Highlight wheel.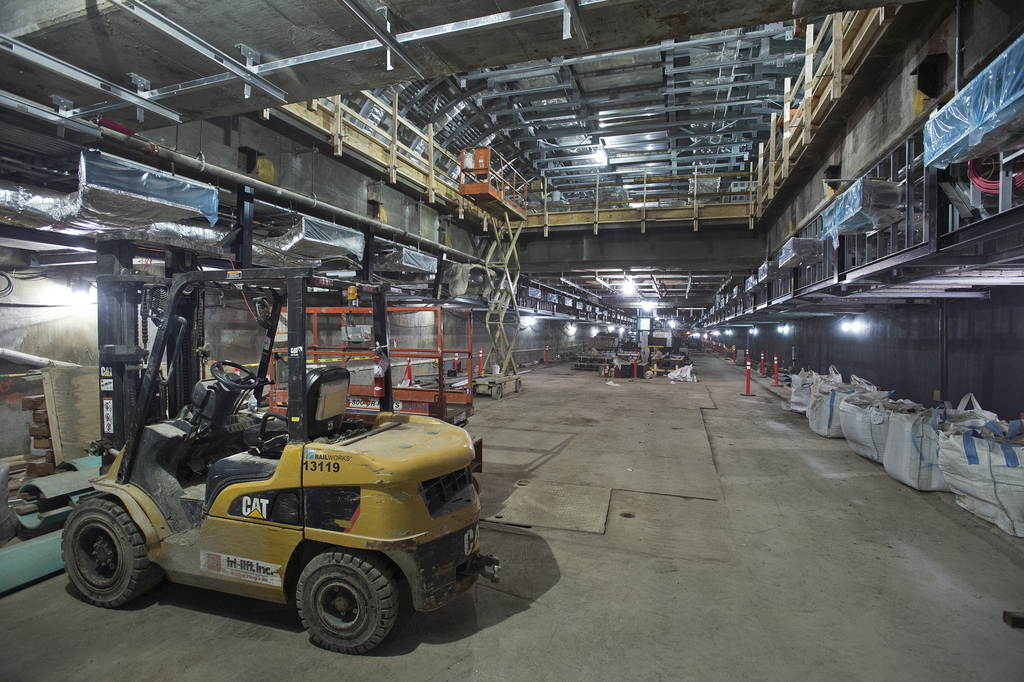
Highlighted region: 644 372 655 380.
